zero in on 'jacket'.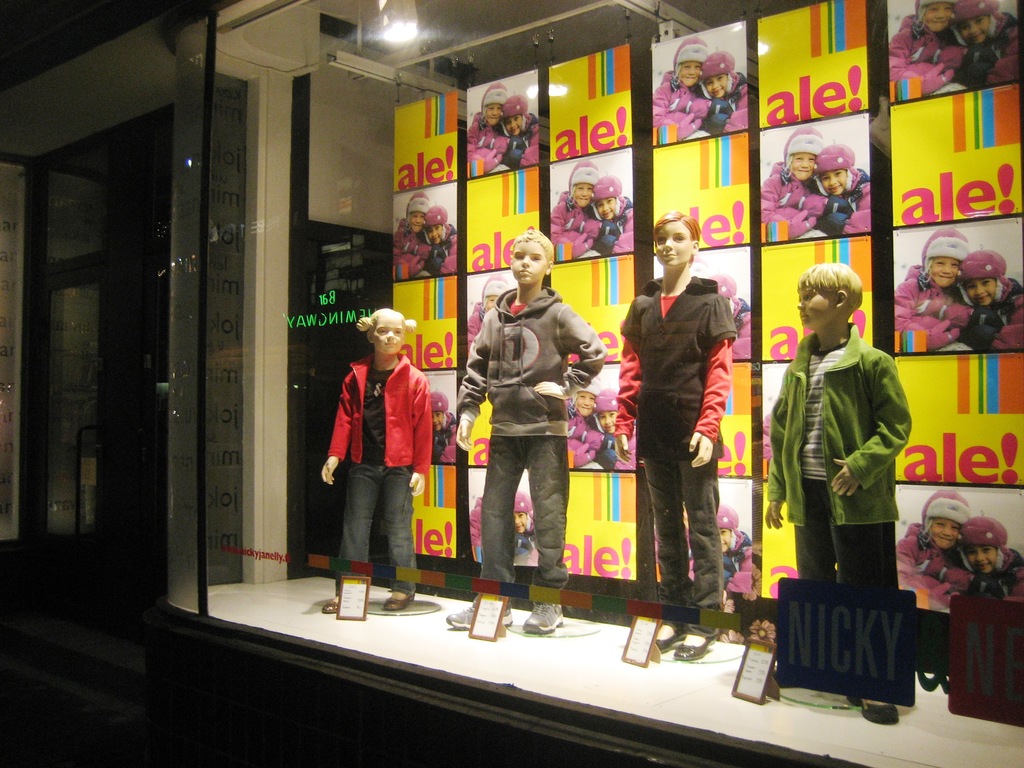
Zeroed in: region(328, 351, 434, 474).
